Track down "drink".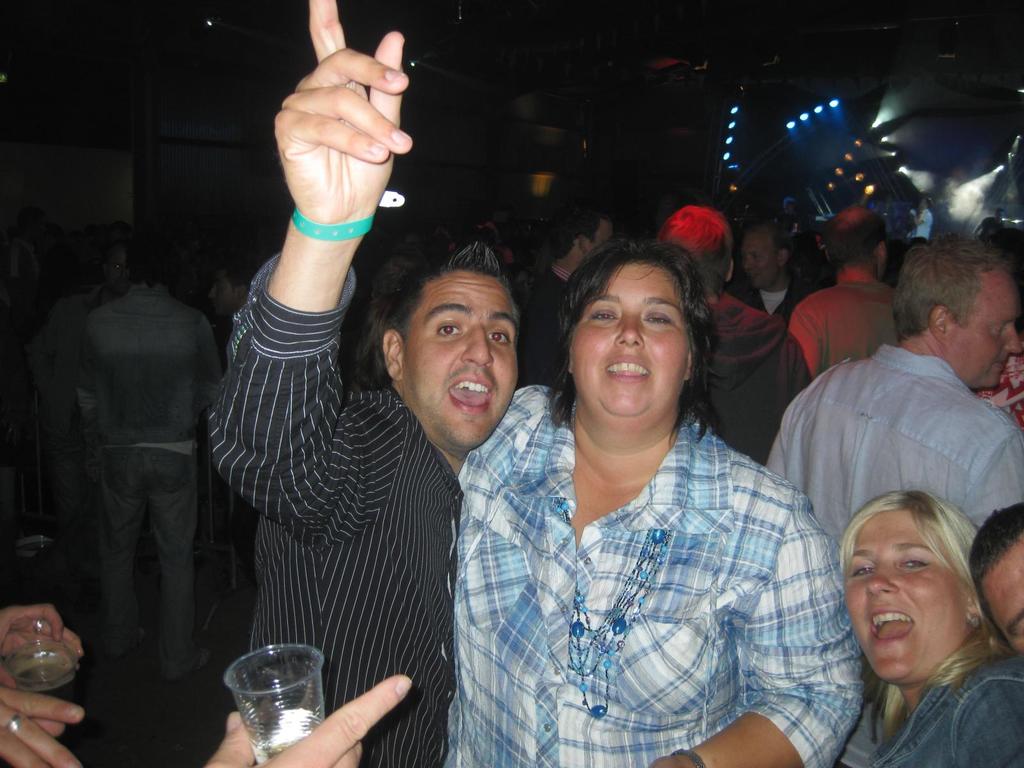
Tracked to 248 710 323 762.
